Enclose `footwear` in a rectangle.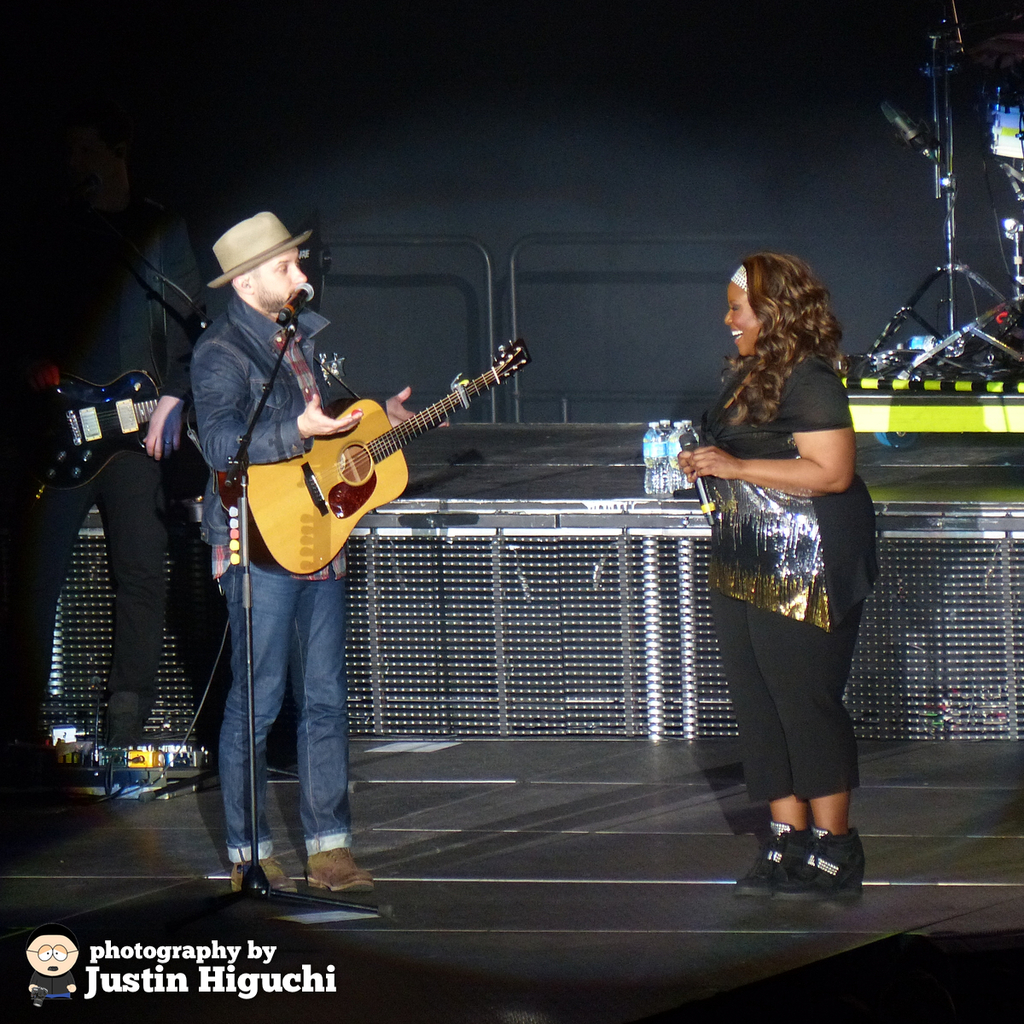
(left=231, top=851, right=300, bottom=897).
